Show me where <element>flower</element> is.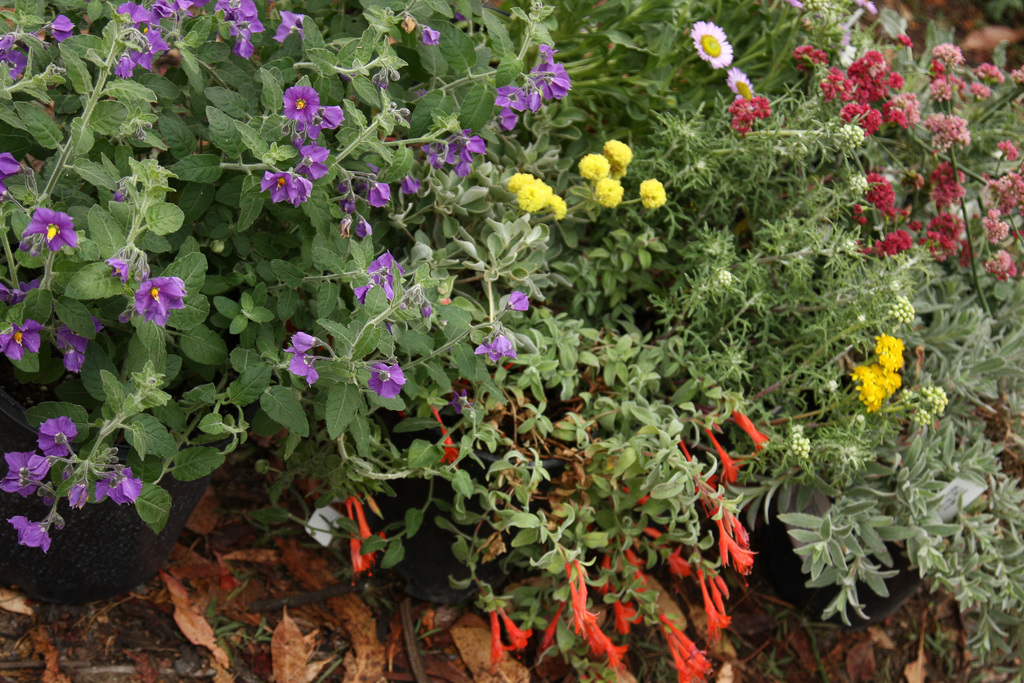
<element>flower</element> is at select_region(0, 322, 44, 365).
